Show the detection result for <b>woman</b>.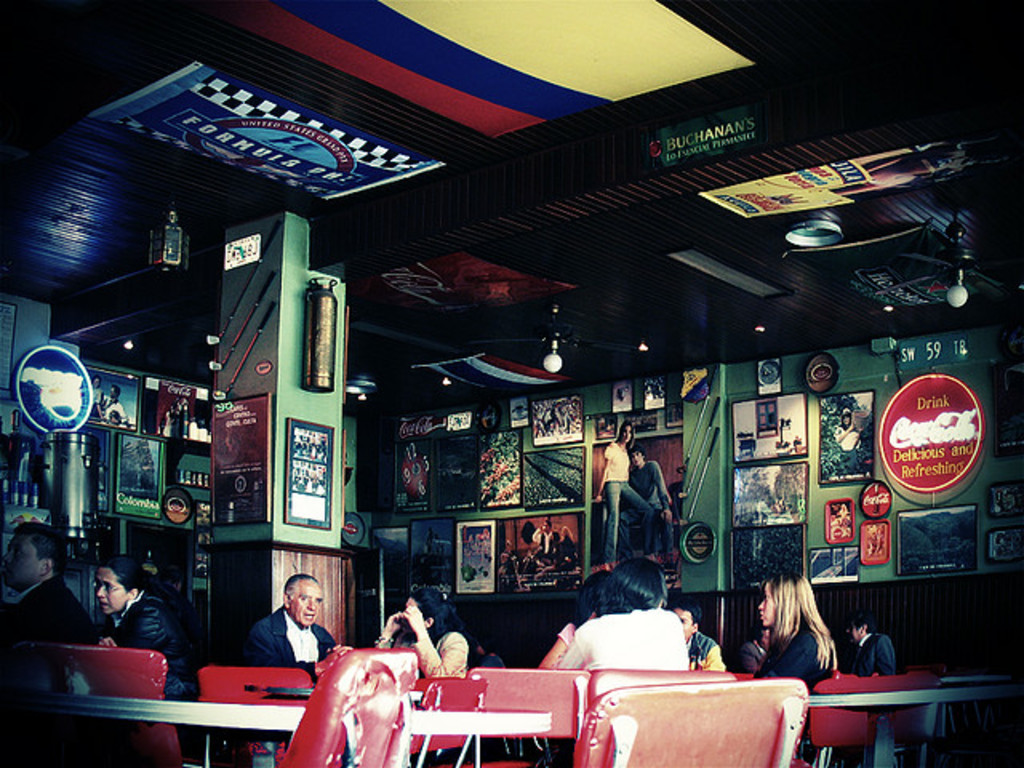
box=[829, 406, 867, 470].
